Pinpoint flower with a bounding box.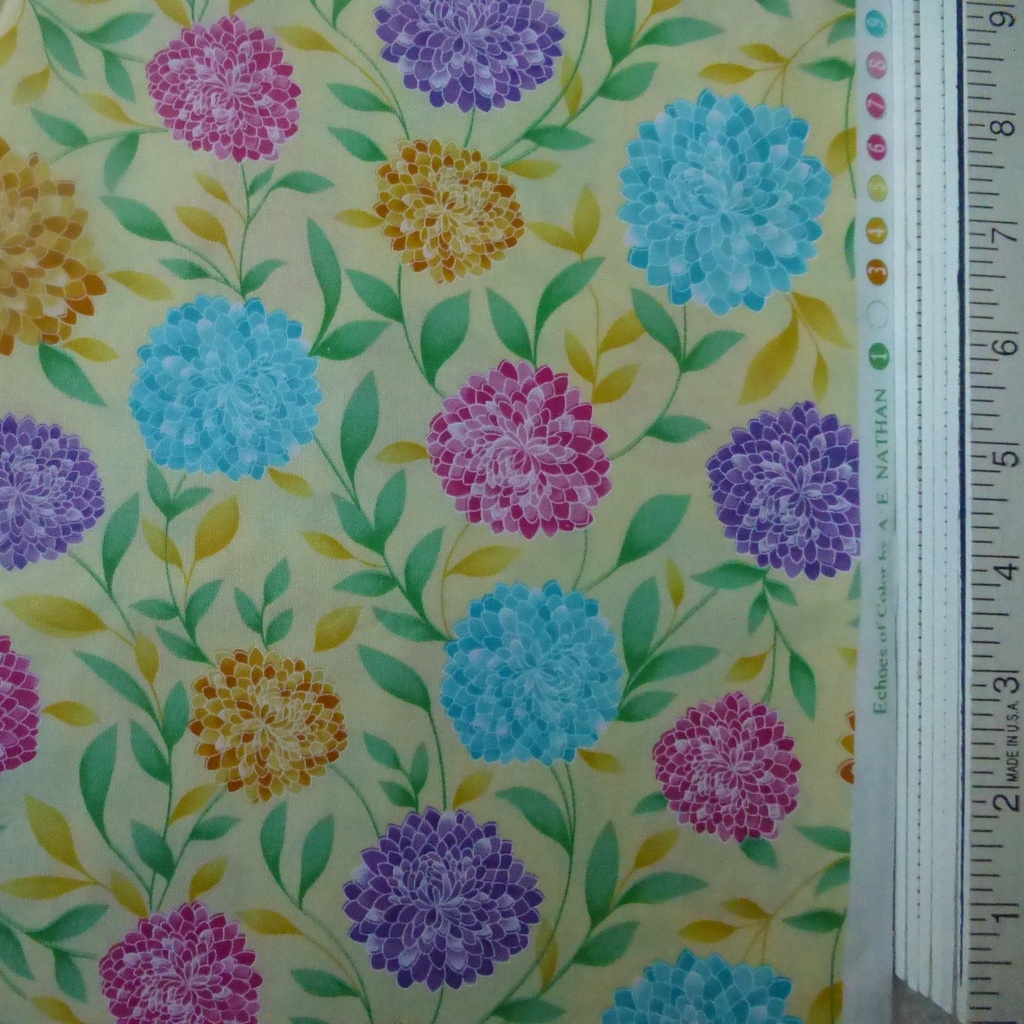
bbox=[0, 406, 102, 573].
